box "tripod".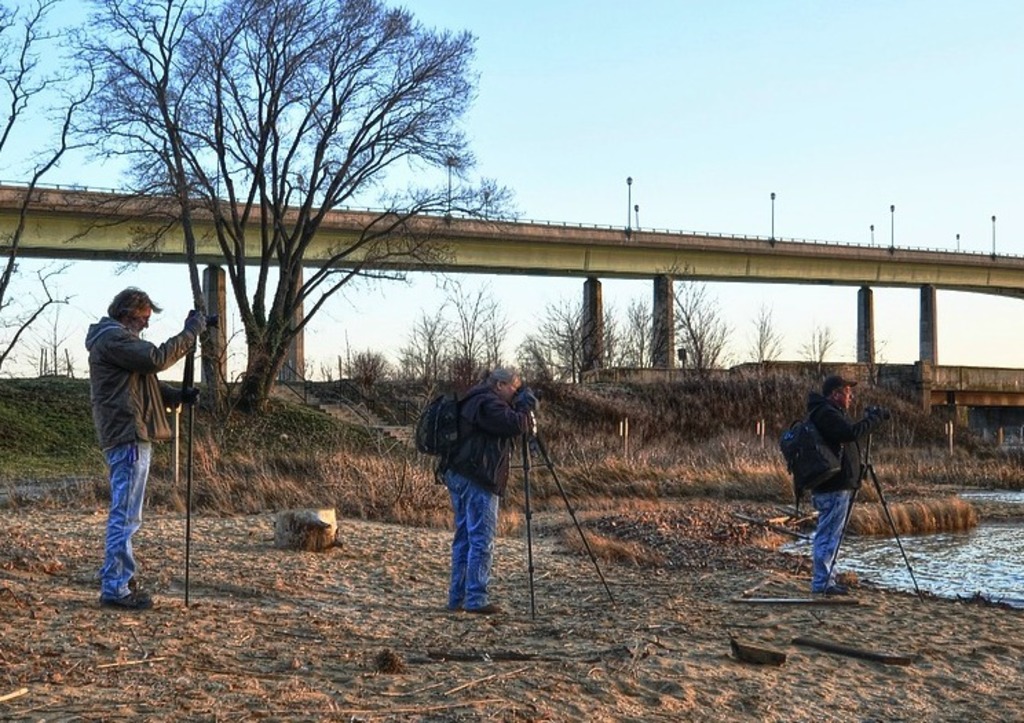
bbox=[475, 409, 614, 617].
